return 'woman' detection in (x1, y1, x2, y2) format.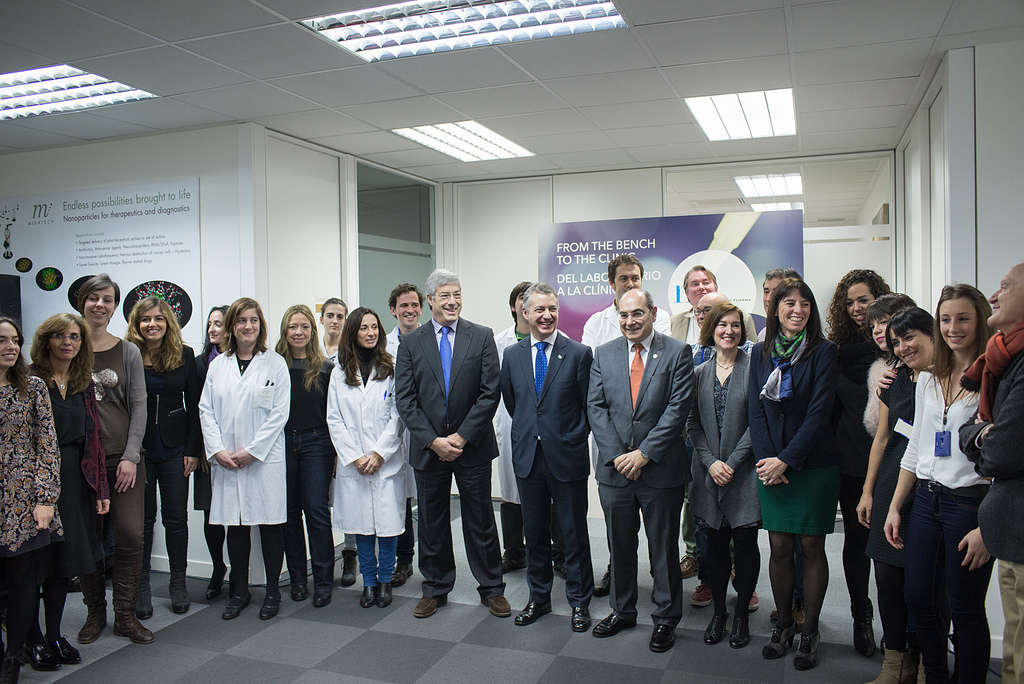
(325, 308, 404, 608).
